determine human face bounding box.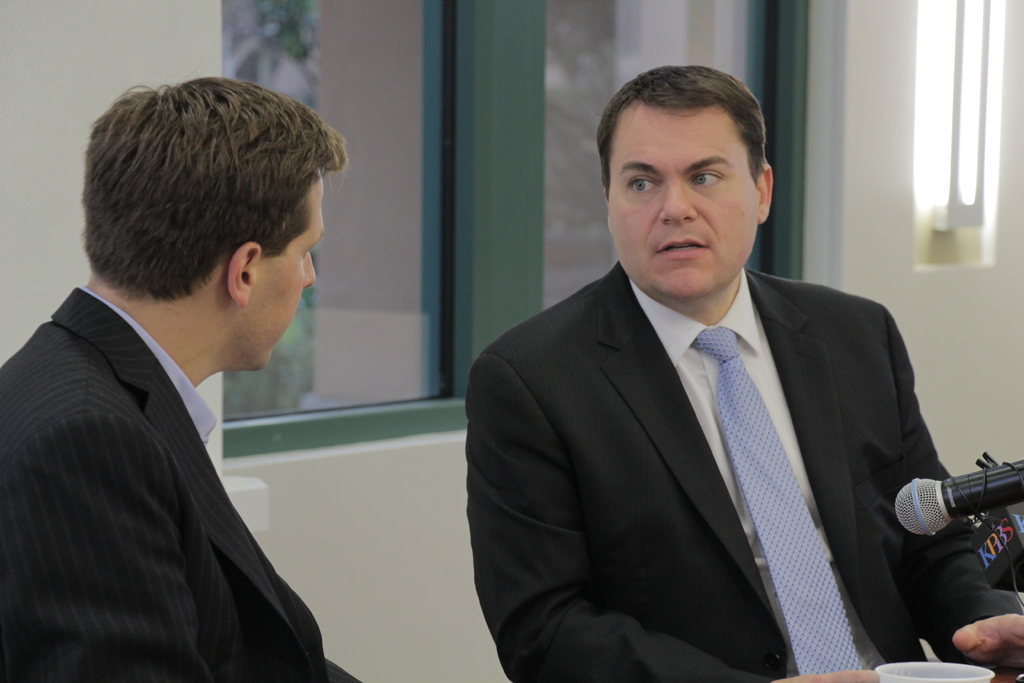
Determined: BBox(243, 177, 325, 371).
